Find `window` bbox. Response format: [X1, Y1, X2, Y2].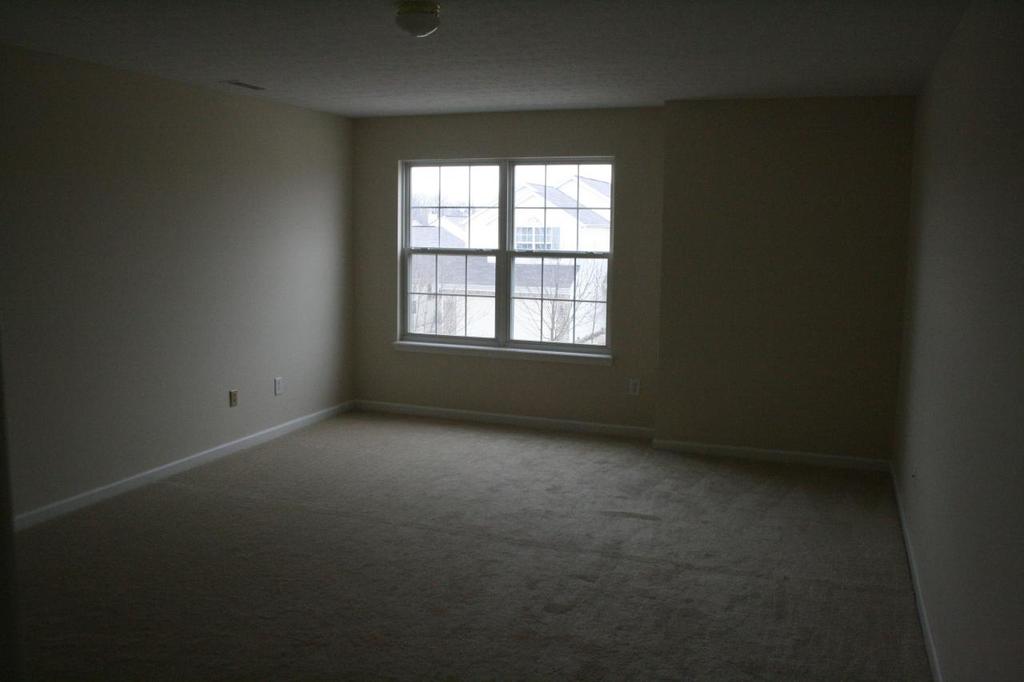
[400, 122, 634, 372].
